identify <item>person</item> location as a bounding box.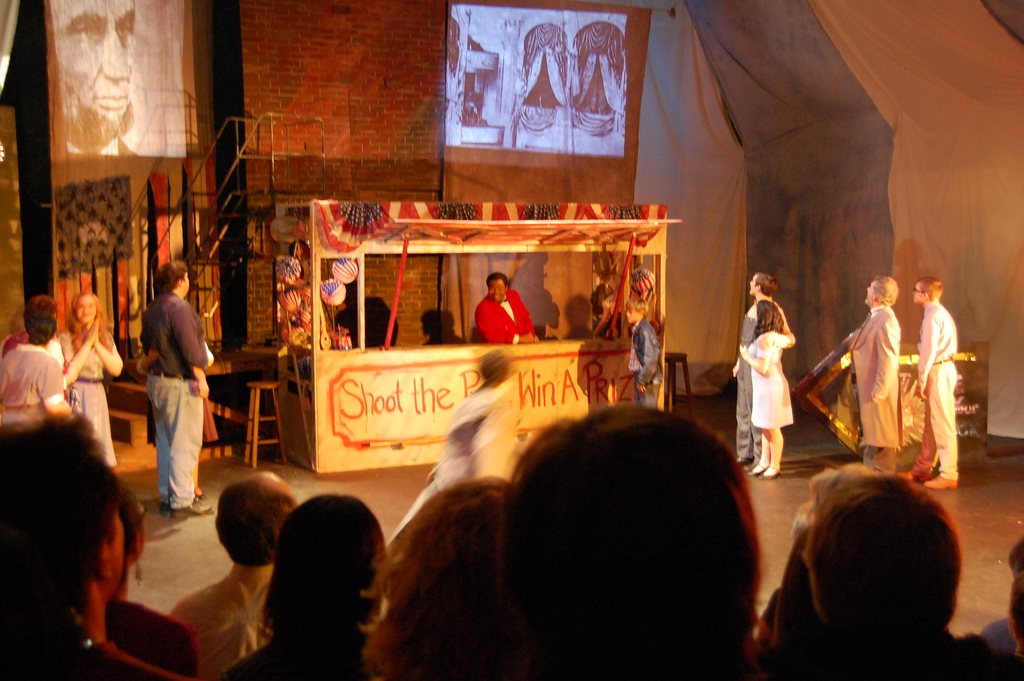
[844, 276, 904, 472].
